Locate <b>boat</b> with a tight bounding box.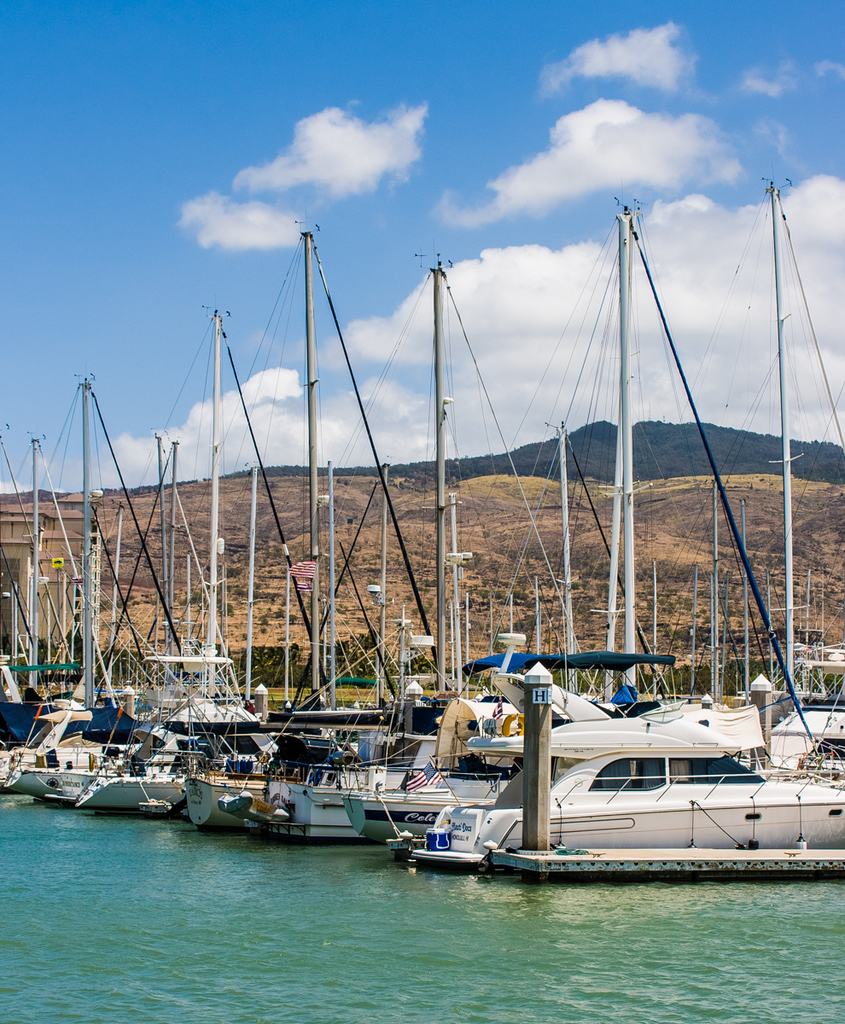
left=408, top=743, right=844, bottom=864.
